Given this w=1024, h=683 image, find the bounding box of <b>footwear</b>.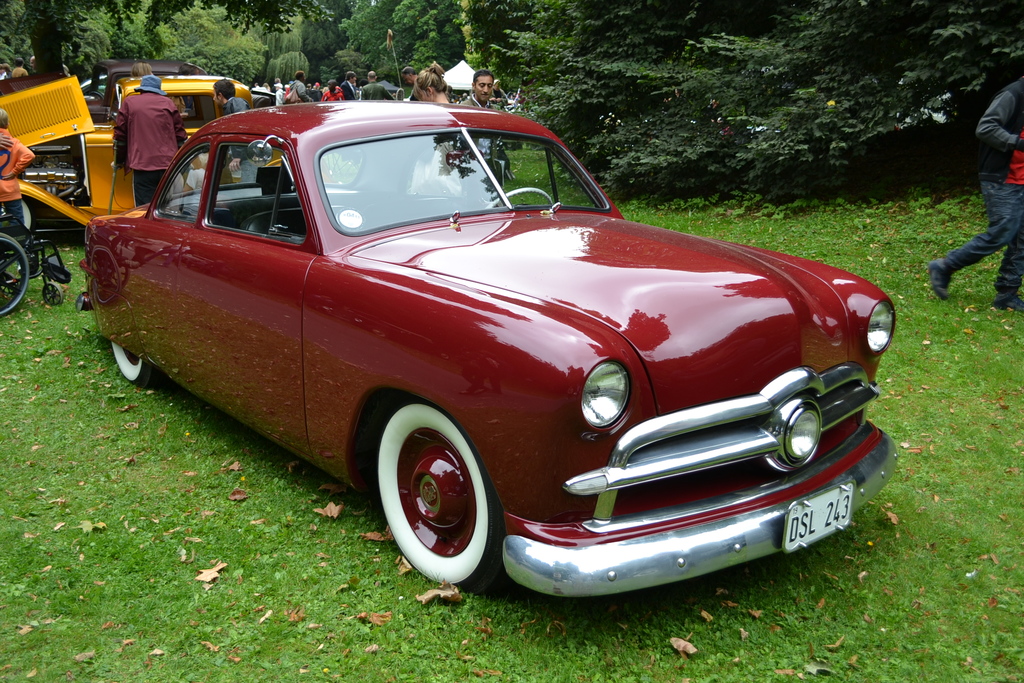
box(931, 259, 949, 302).
